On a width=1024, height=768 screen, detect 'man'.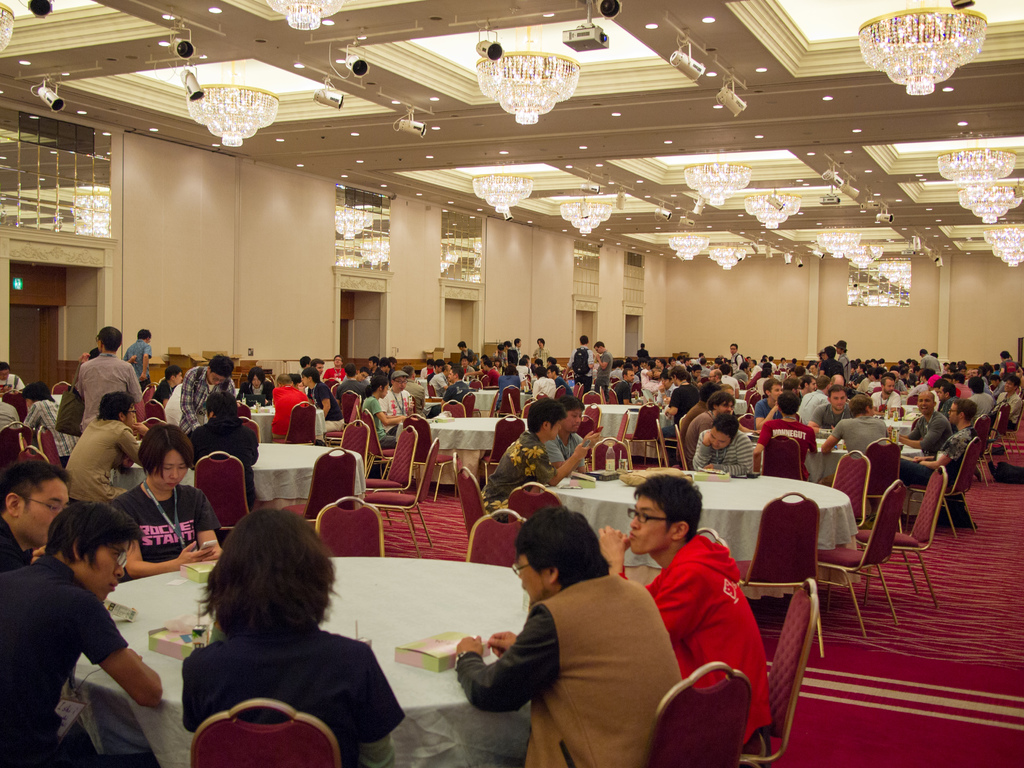
bbox=[429, 362, 465, 422].
